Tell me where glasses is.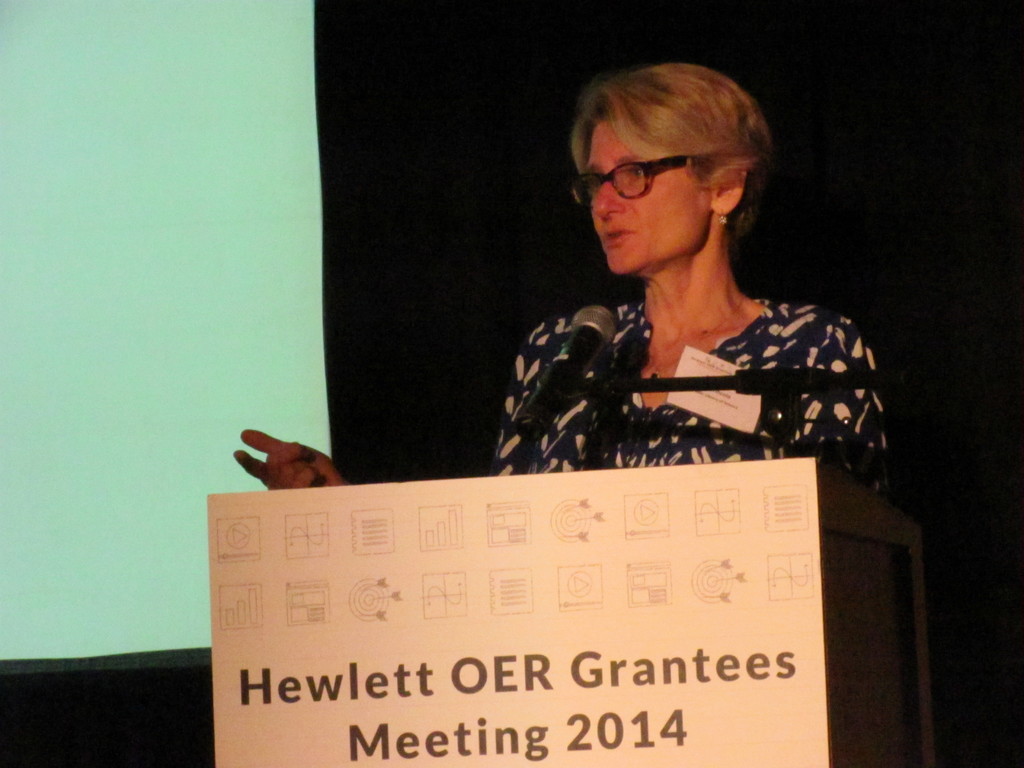
glasses is at Rect(573, 141, 730, 198).
